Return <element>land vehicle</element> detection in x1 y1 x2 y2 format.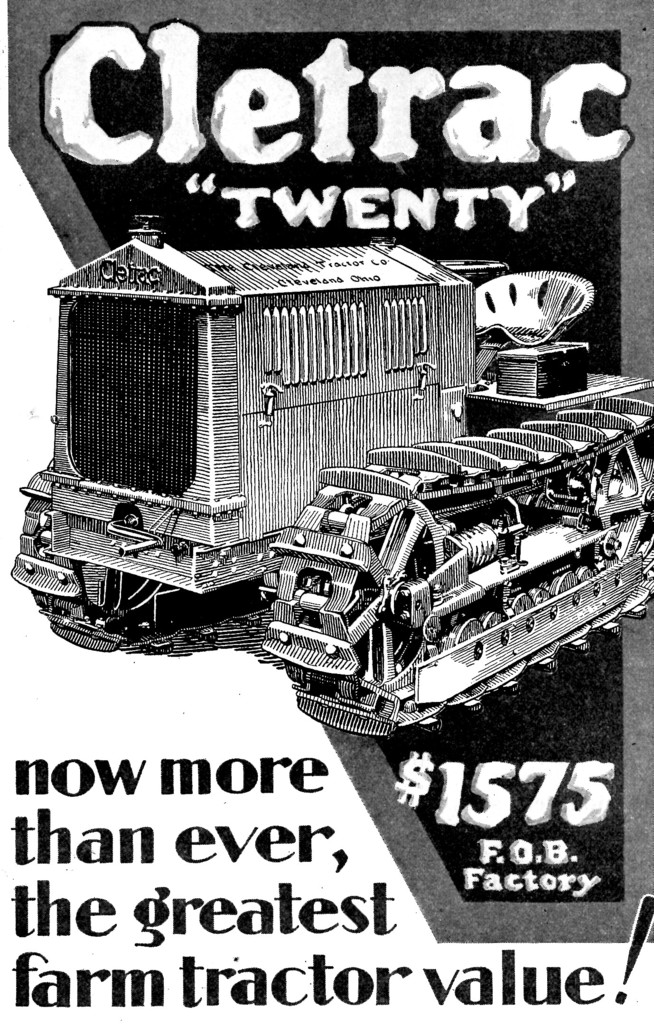
11 213 475 652.
